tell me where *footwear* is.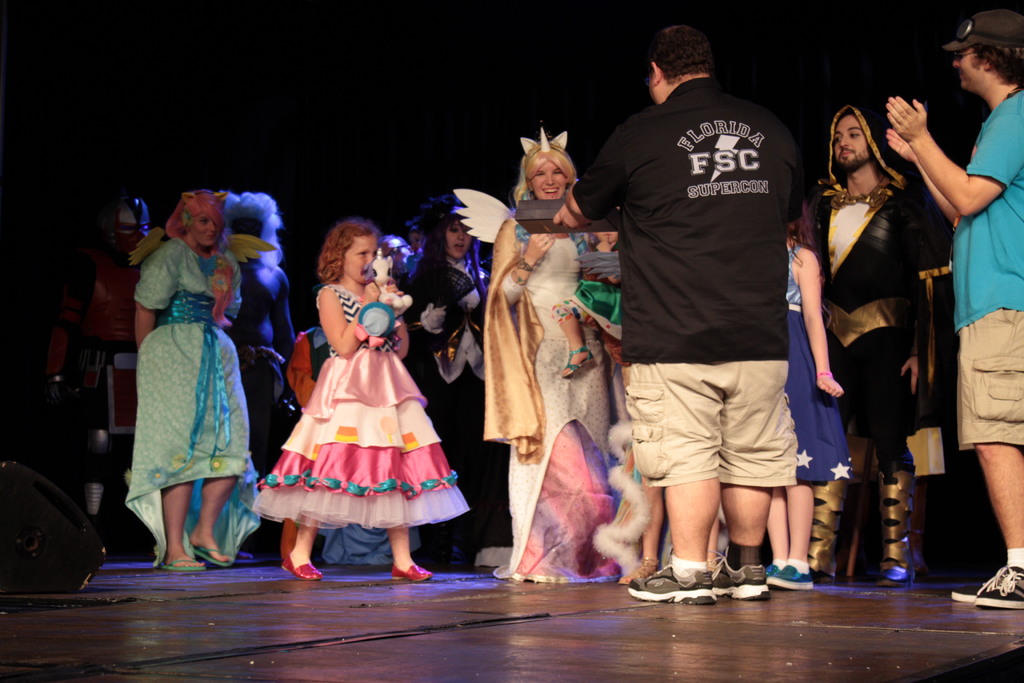
*footwear* is at x1=191, y1=545, x2=232, y2=569.
